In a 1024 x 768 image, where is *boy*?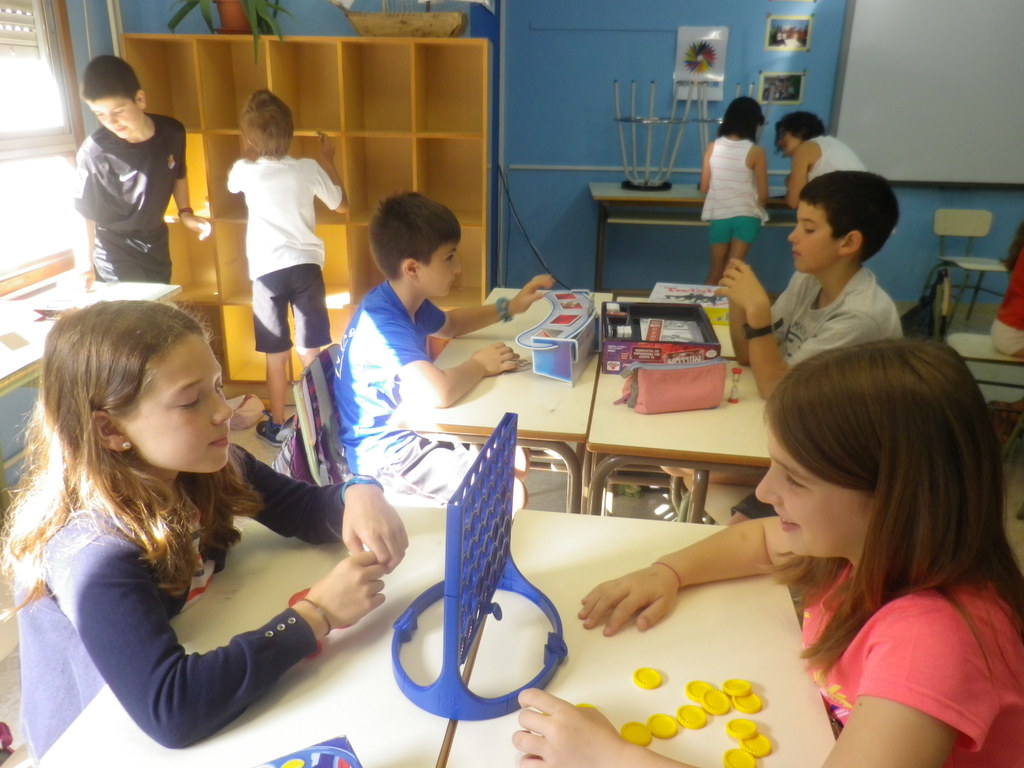
select_region(228, 88, 351, 447).
